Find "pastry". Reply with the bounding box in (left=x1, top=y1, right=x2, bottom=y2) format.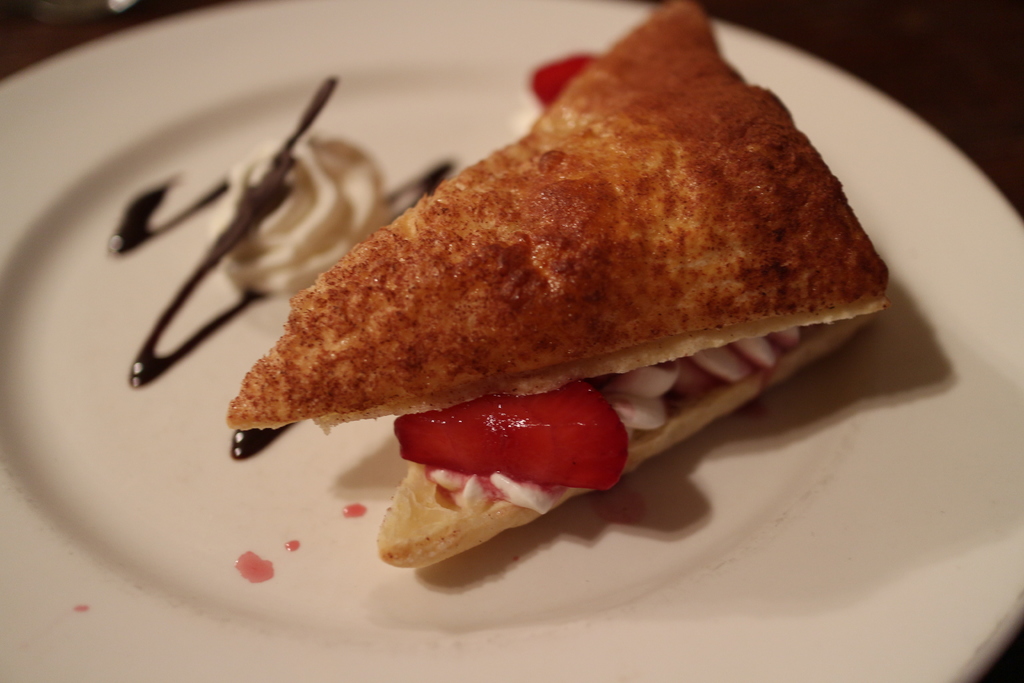
(left=228, top=0, right=883, bottom=572).
